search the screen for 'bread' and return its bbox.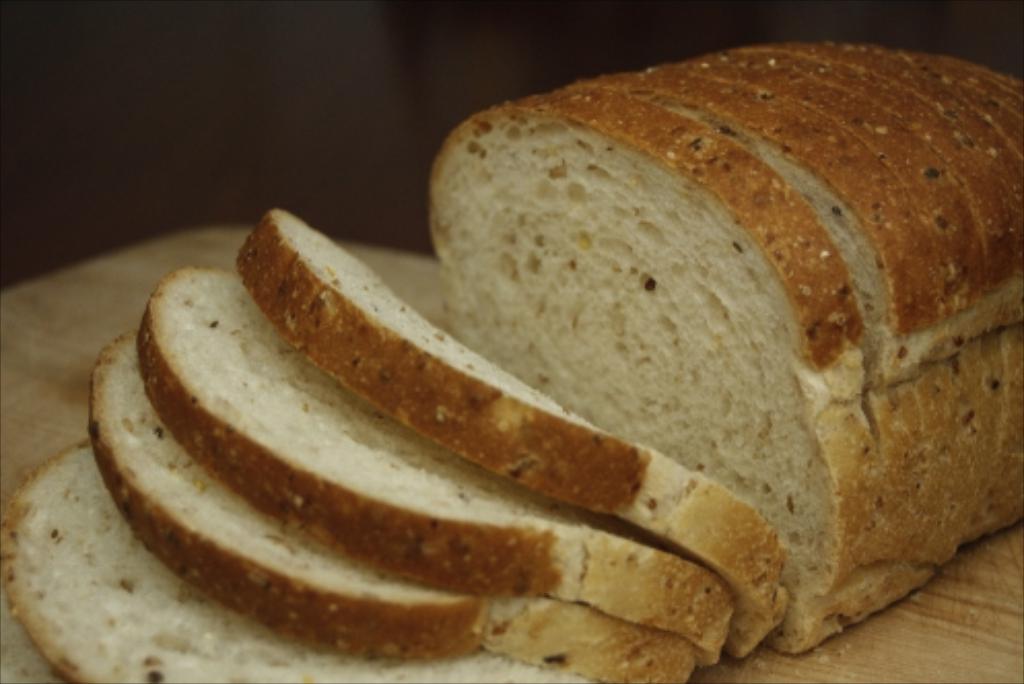
Found: [87,326,703,682].
